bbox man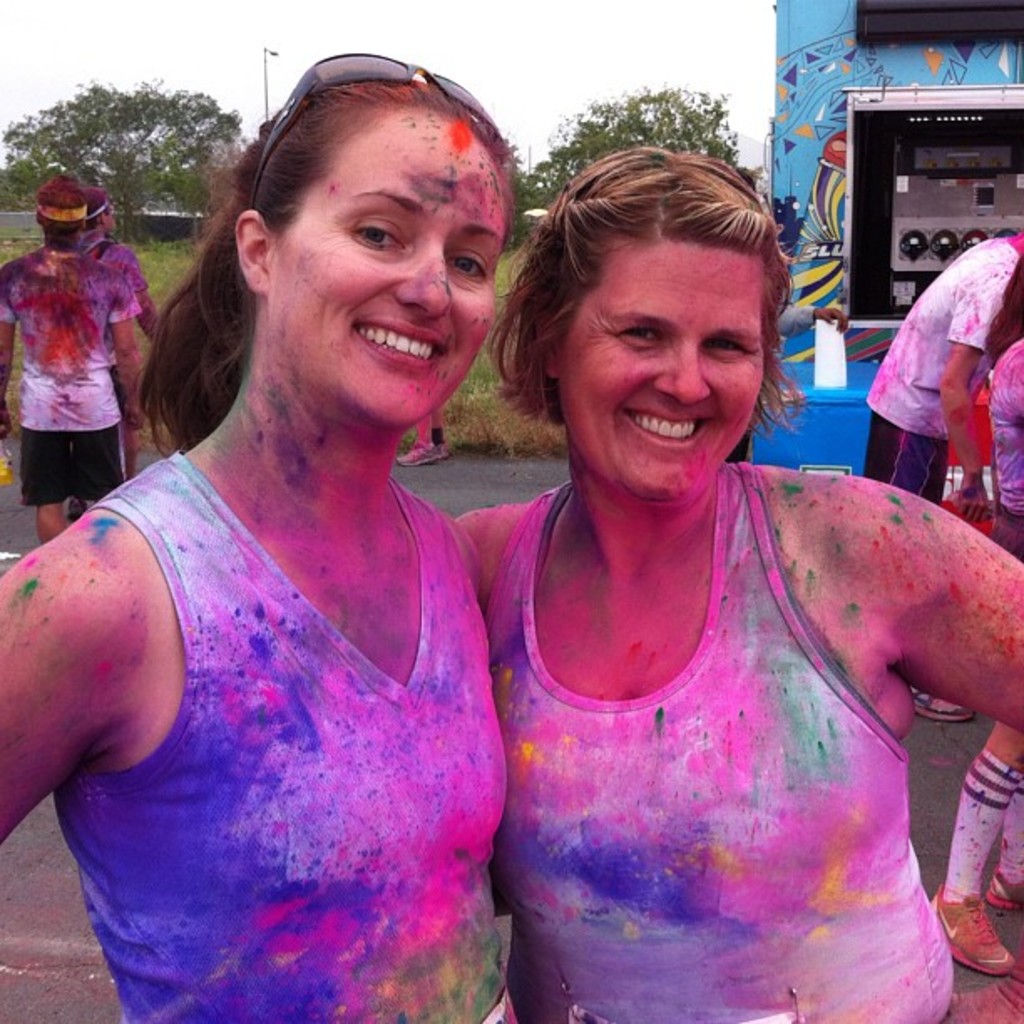
<box>82,184,151,482</box>
